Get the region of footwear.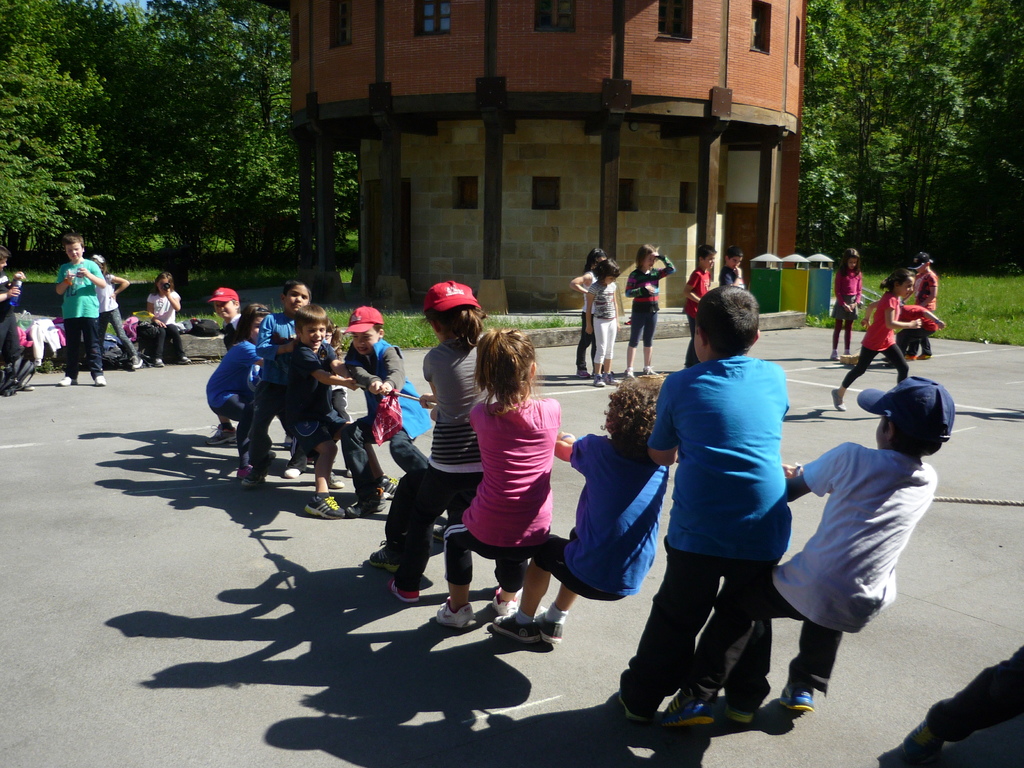
Rect(307, 494, 349, 522).
